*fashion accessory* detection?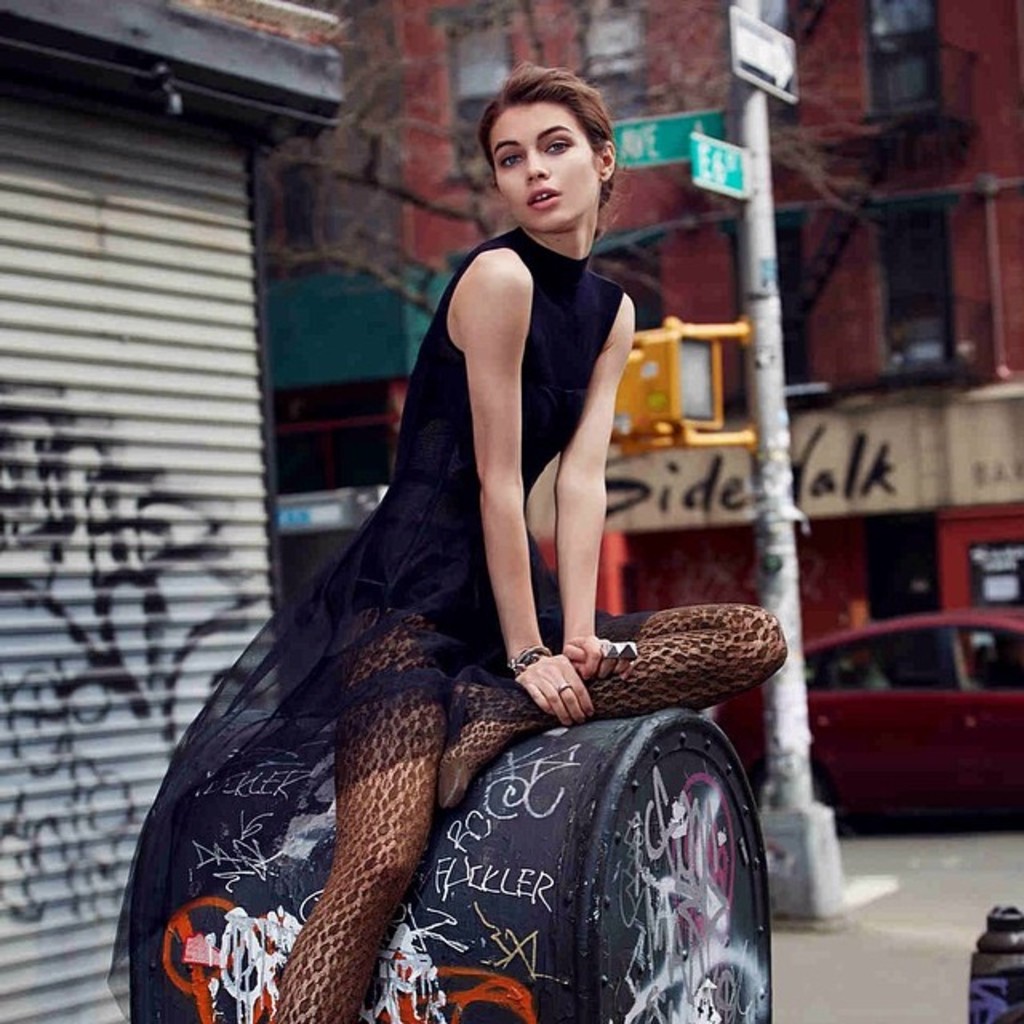
l=502, t=638, r=554, b=682
